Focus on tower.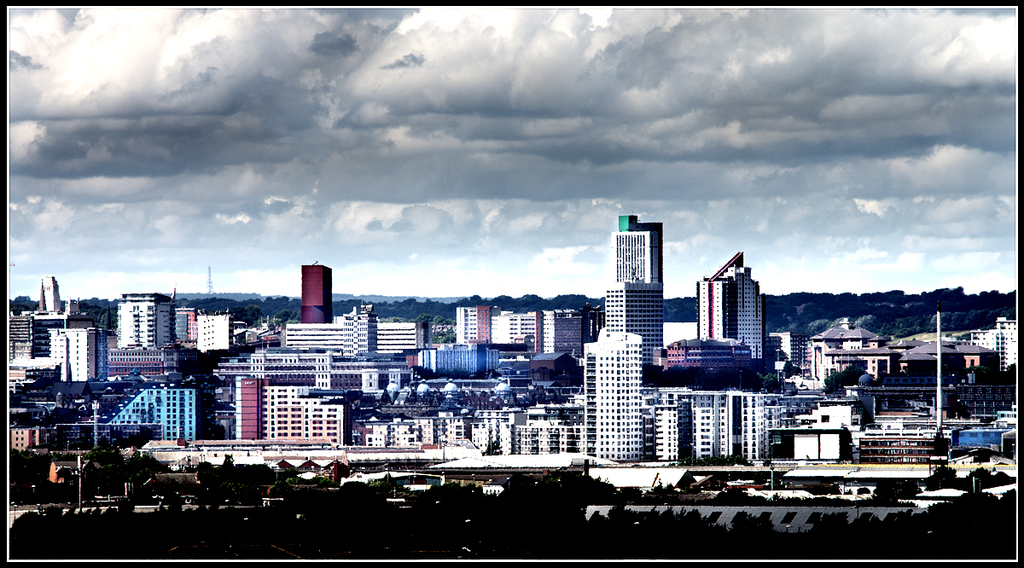
Focused at (584,328,645,464).
